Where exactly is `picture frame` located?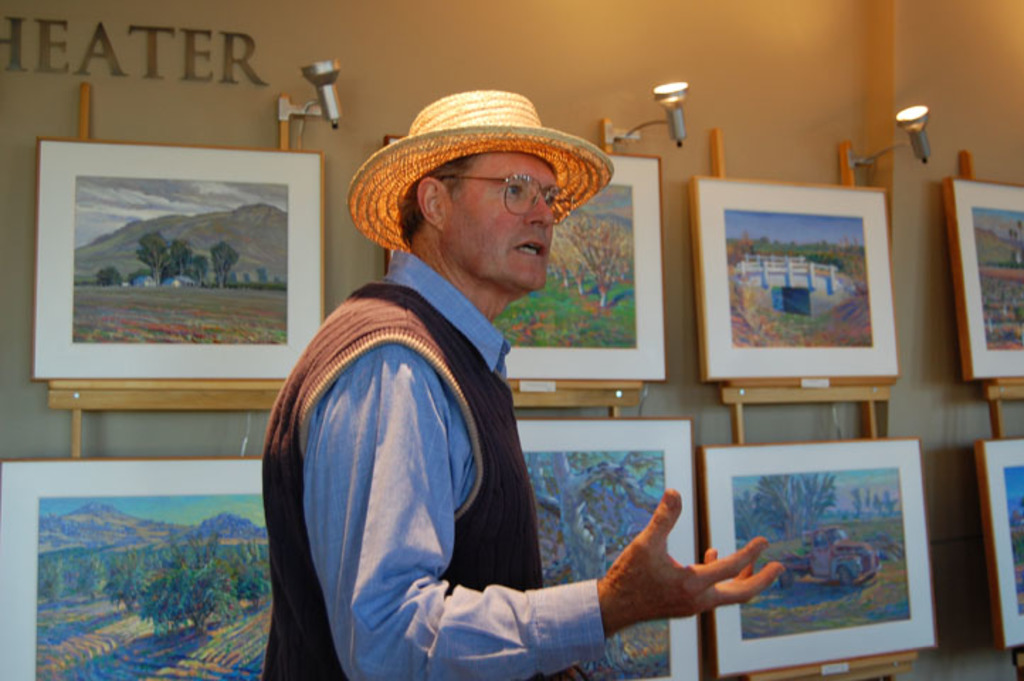
Its bounding box is box=[512, 409, 696, 680].
